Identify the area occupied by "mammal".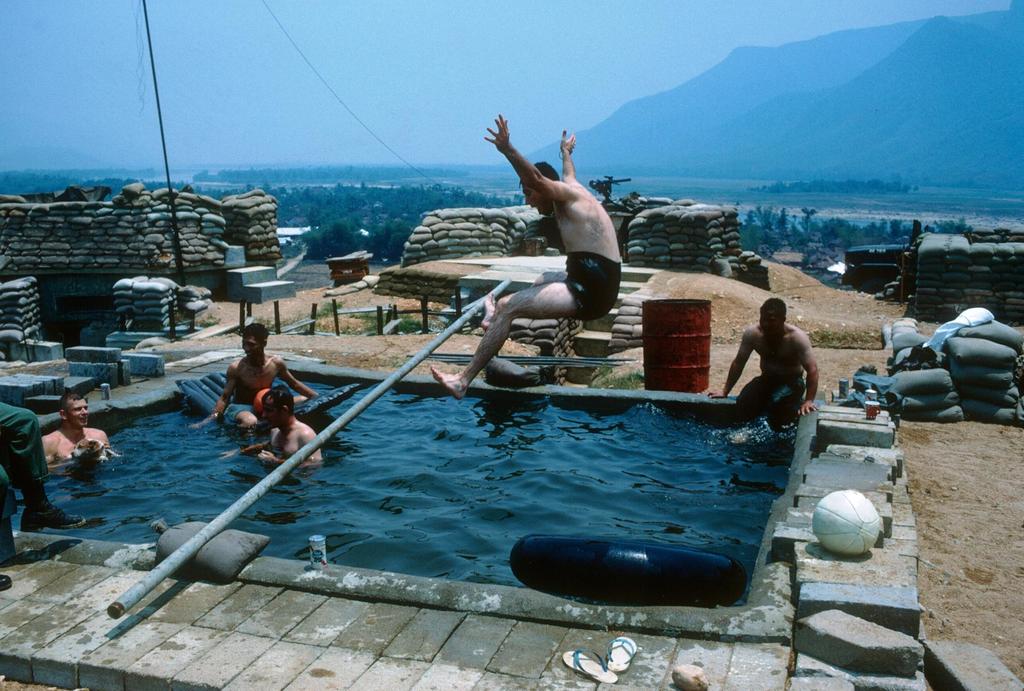
Area: [225, 384, 324, 474].
